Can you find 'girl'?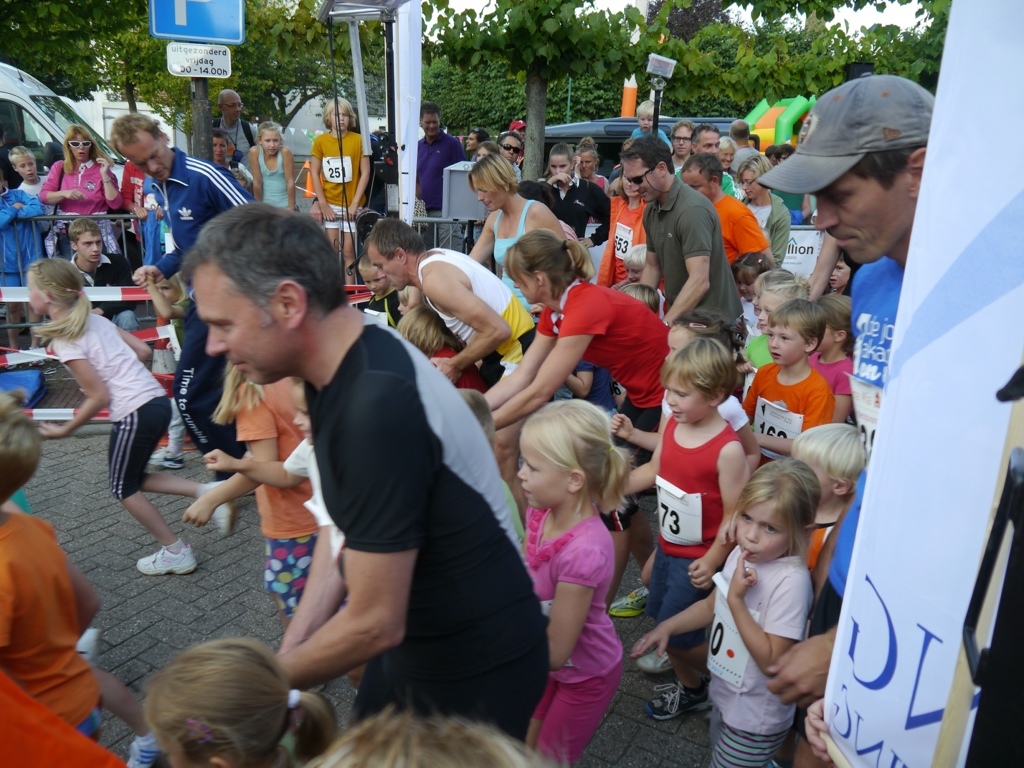
Yes, bounding box: 200,376,346,562.
